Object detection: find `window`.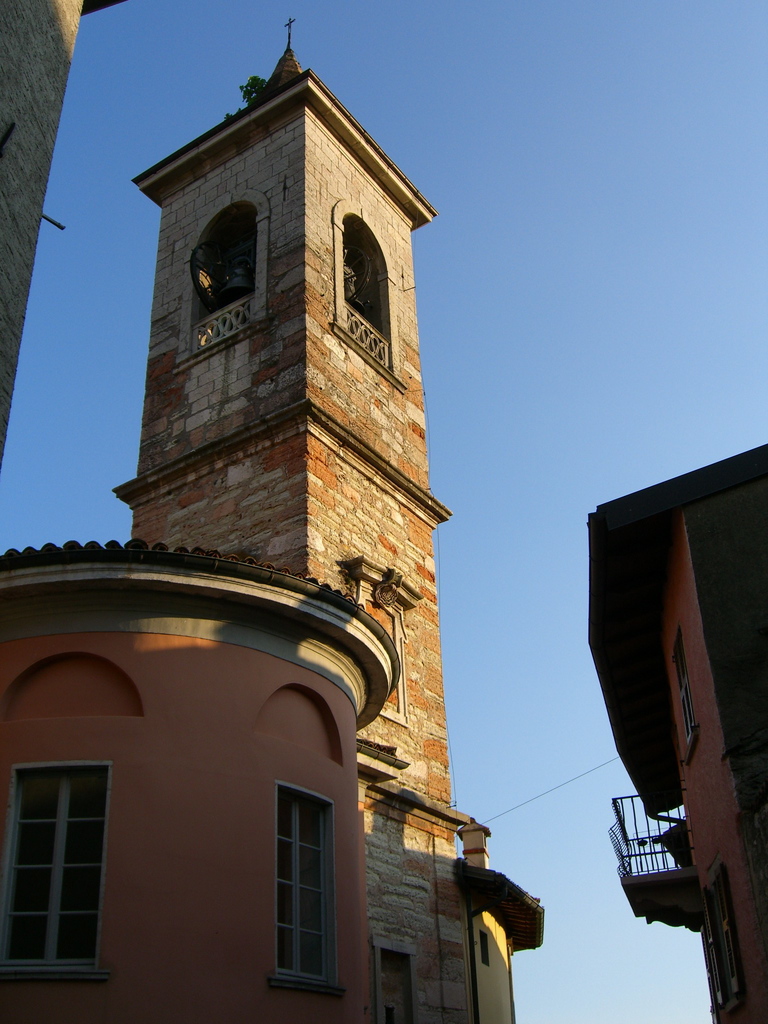
Rect(667, 625, 698, 767).
